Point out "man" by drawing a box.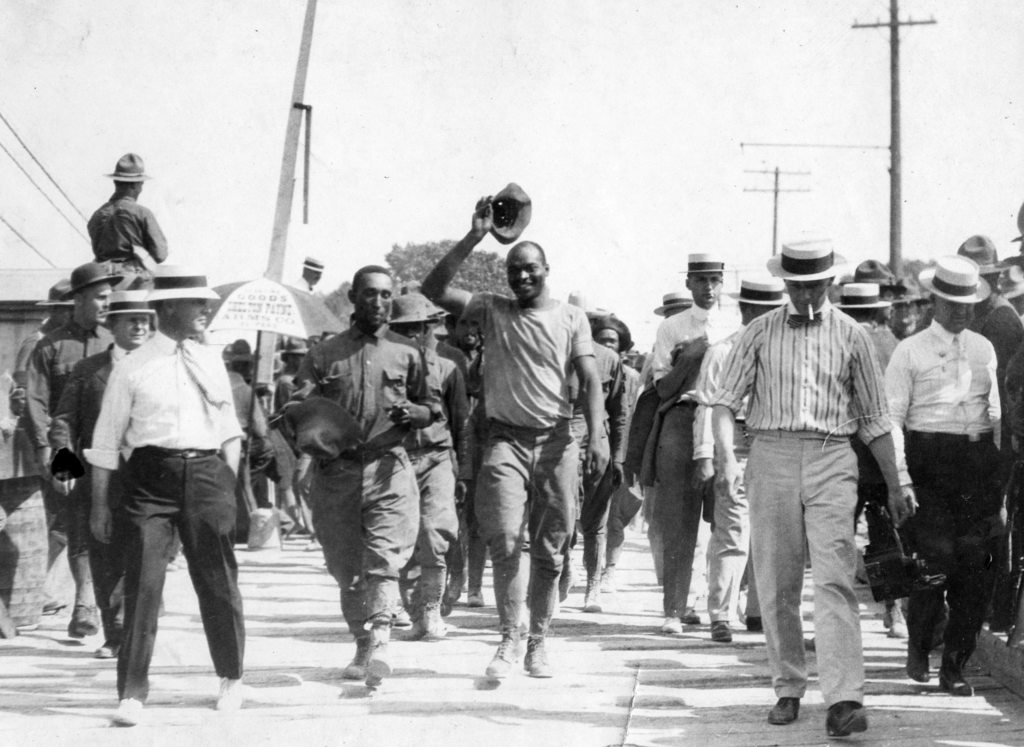
box(81, 265, 247, 726).
